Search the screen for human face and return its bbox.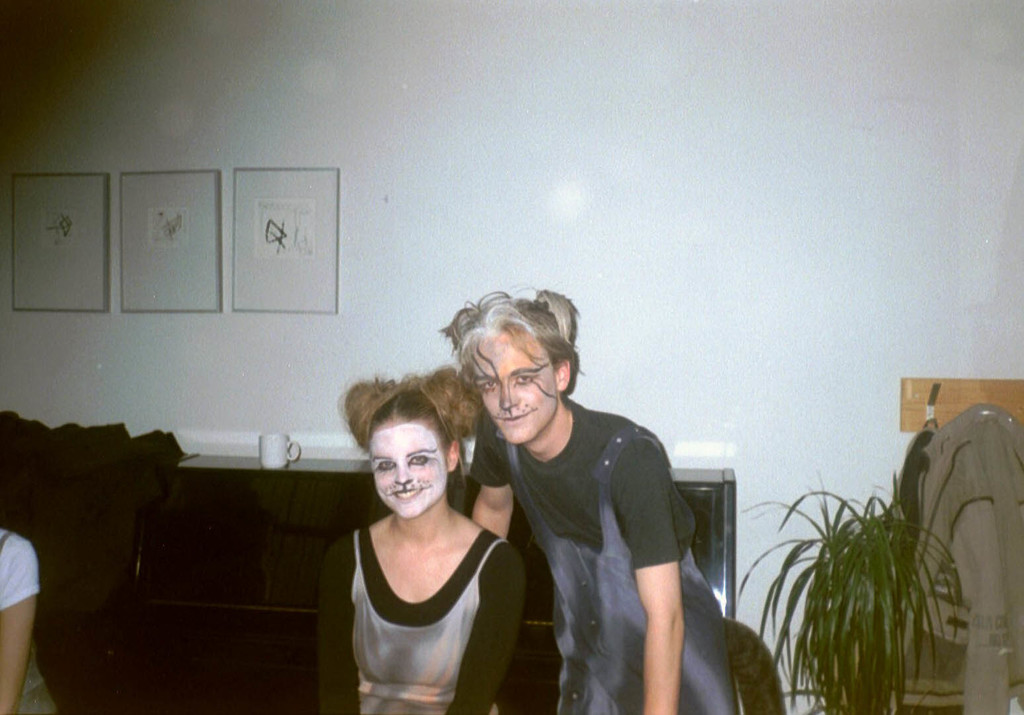
Found: x1=376, y1=415, x2=449, y2=519.
